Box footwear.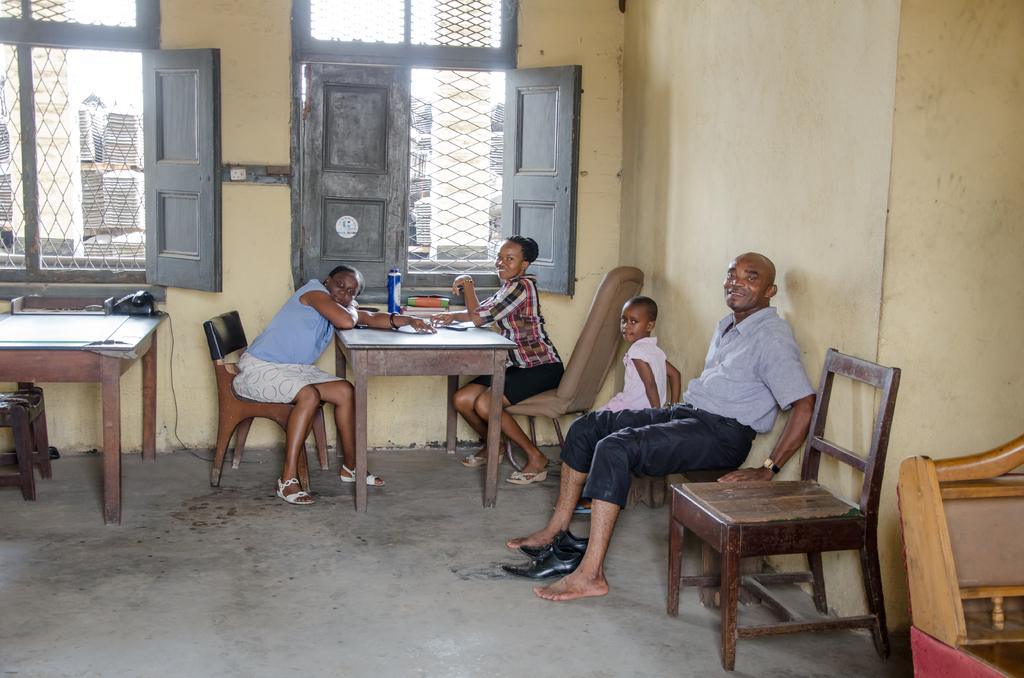
rect(506, 541, 581, 574).
